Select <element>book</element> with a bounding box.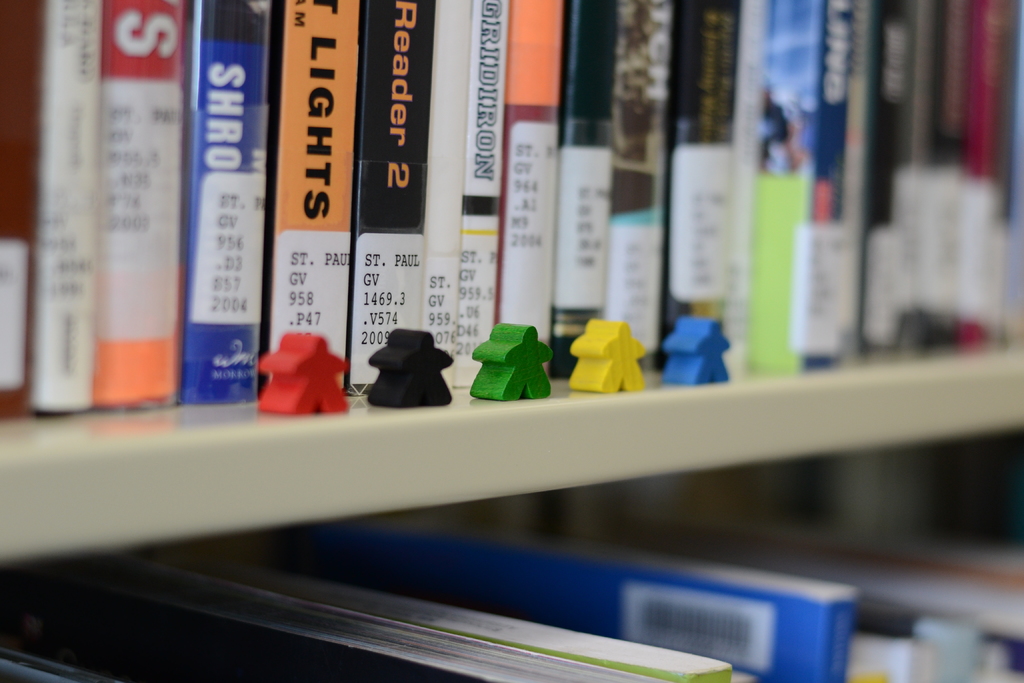
Rect(273, 0, 360, 391).
